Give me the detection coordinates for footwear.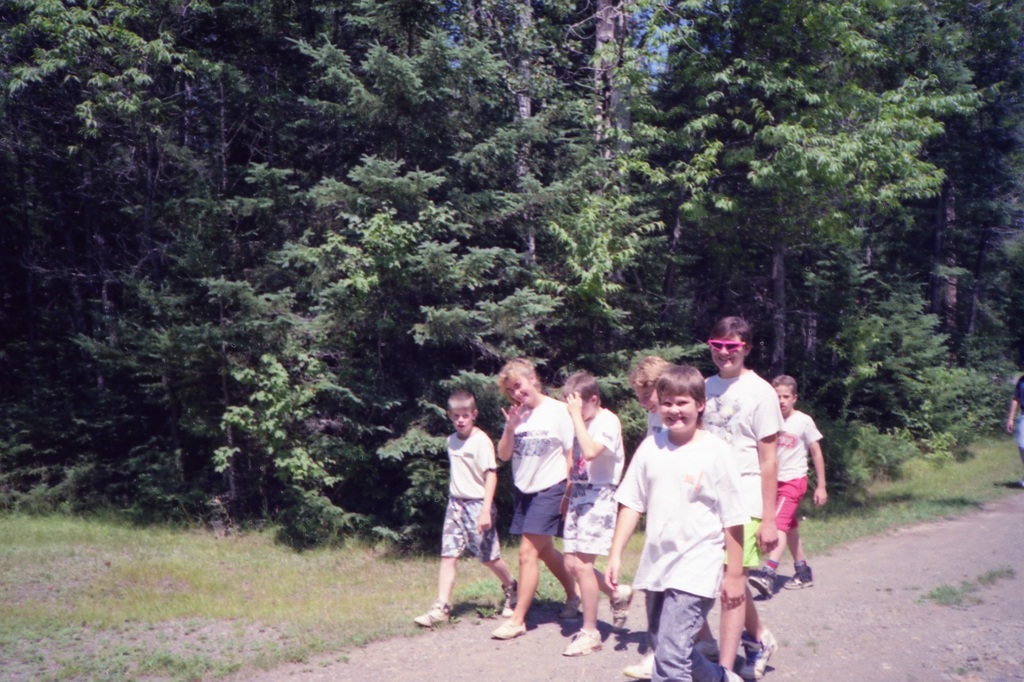
Rect(743, 632, 778, 679).
